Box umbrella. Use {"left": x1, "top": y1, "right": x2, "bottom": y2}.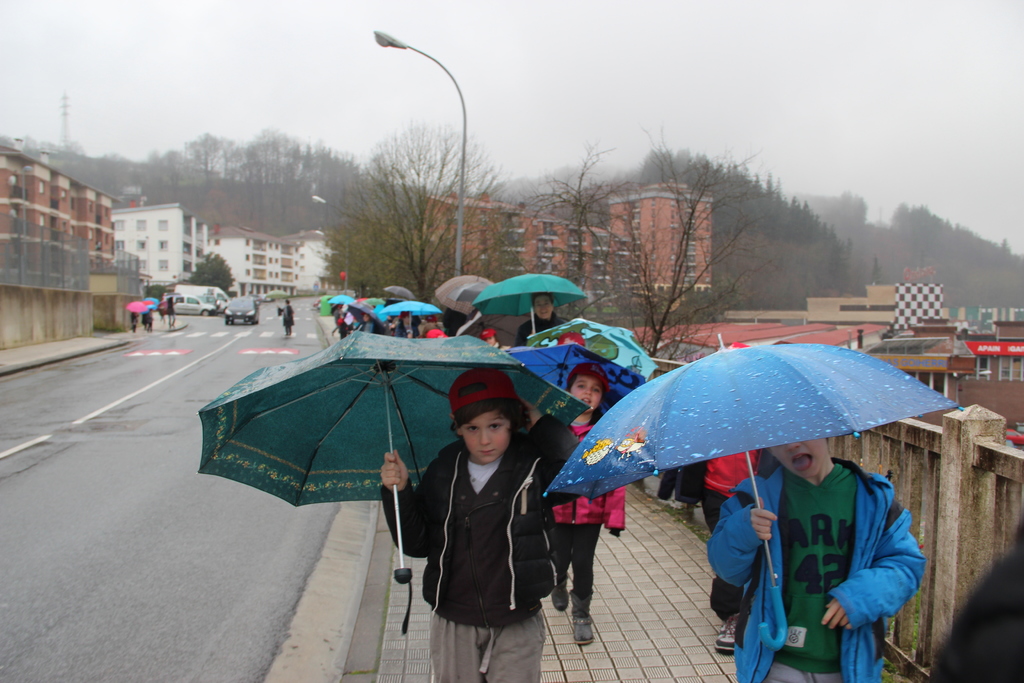
{"left": 125, "top": 301, "right": 144, "bottom": 311}.
